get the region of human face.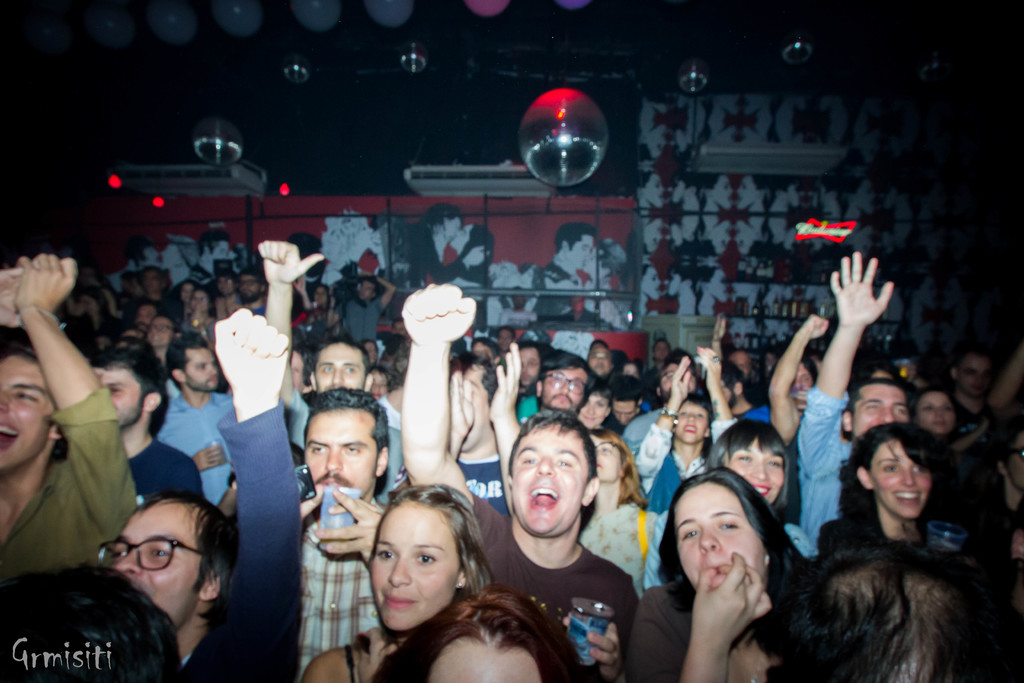
[788, 363, 813, 402].
